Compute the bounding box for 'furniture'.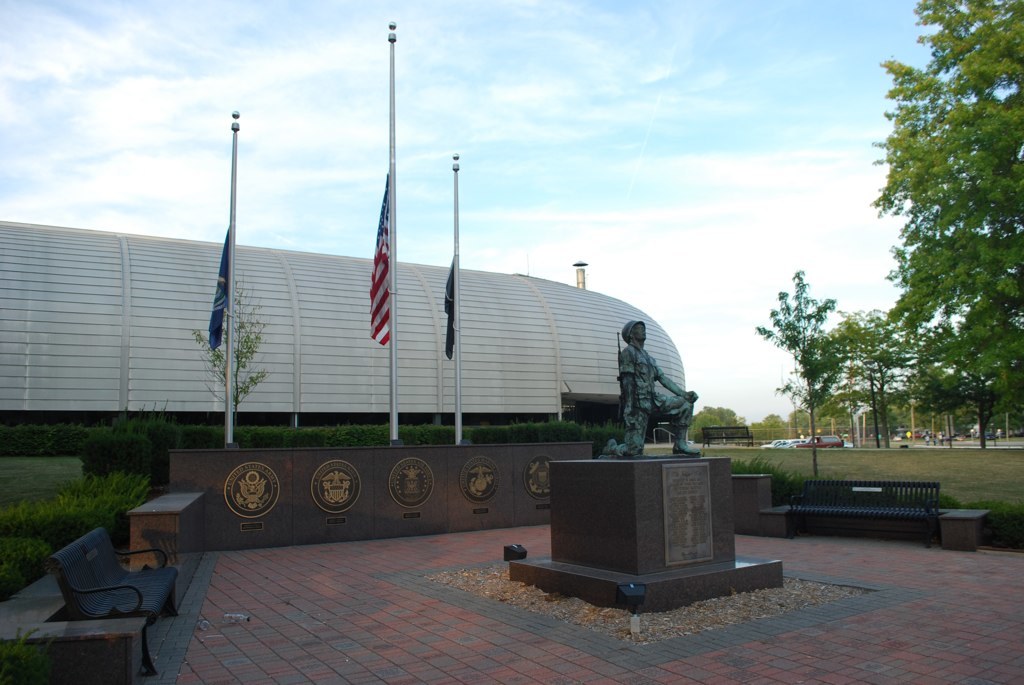
rect(53, 524, 182, 682).
